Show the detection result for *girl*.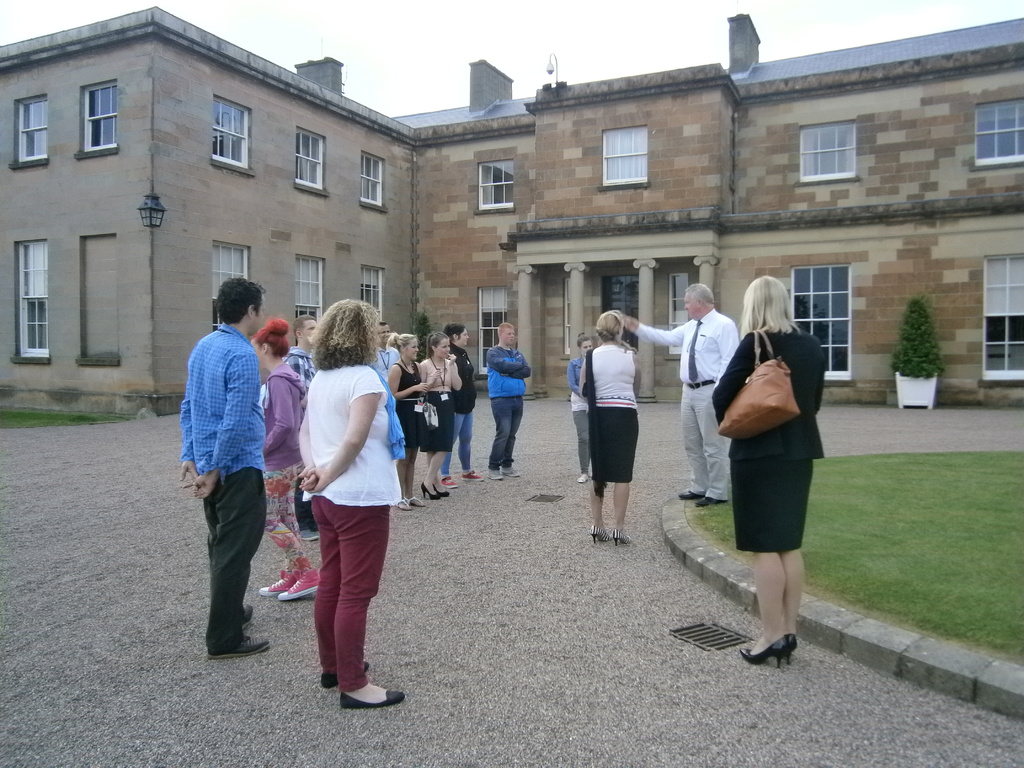
(249,315,298,599).
